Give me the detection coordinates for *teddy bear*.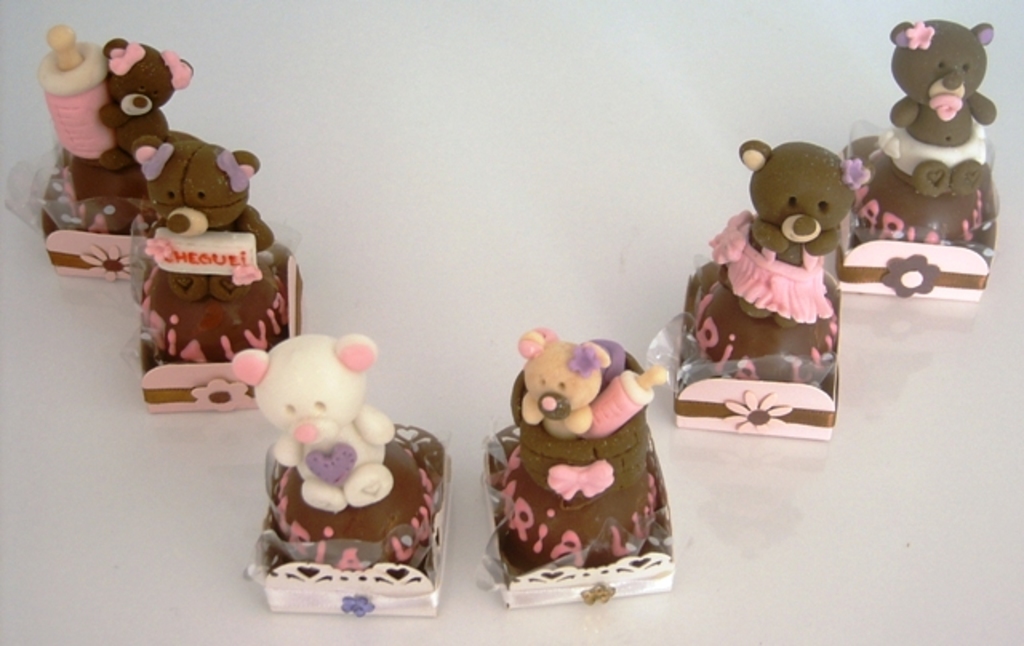
bbox(875, 19, 1003, 201).
